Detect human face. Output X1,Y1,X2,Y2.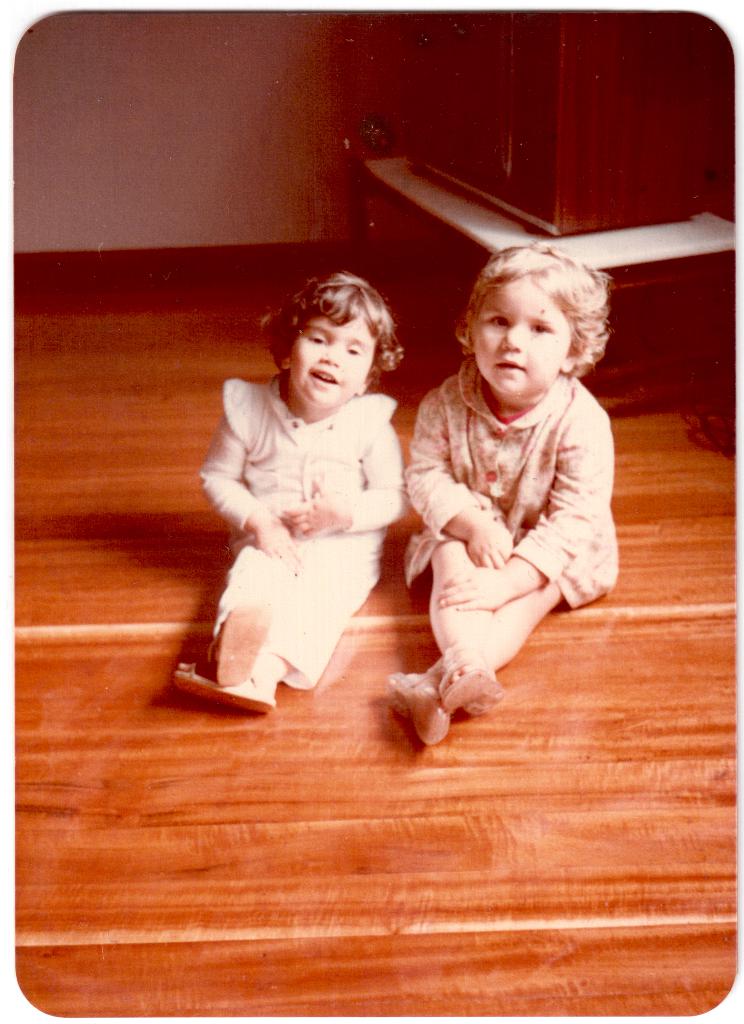
279,309,362,414.
